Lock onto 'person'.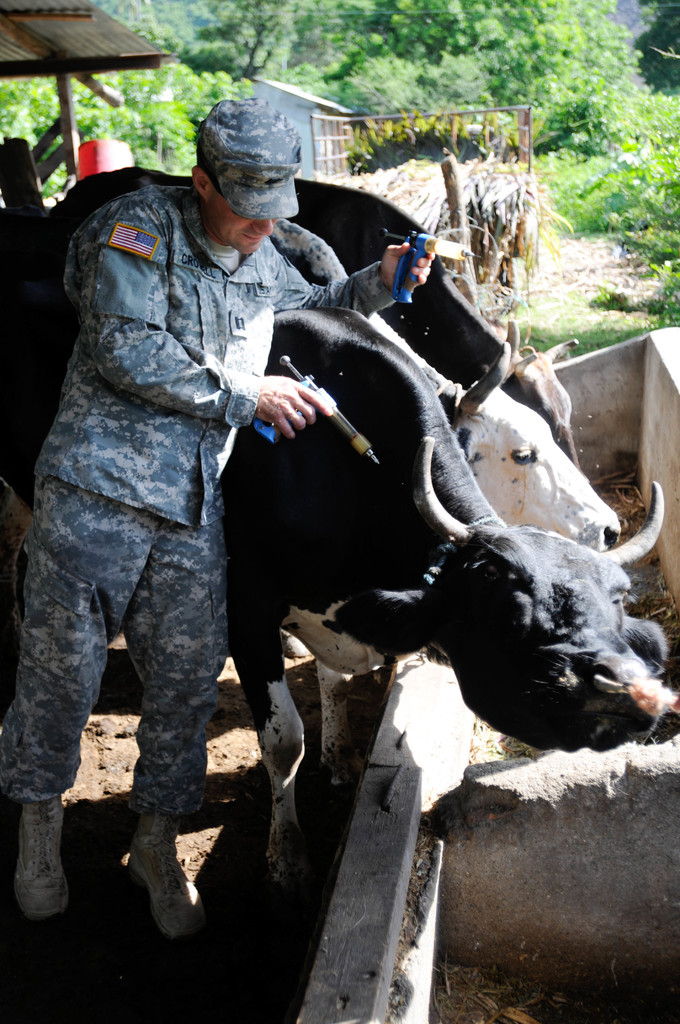
Locked: [0, 94, 439, 927].
